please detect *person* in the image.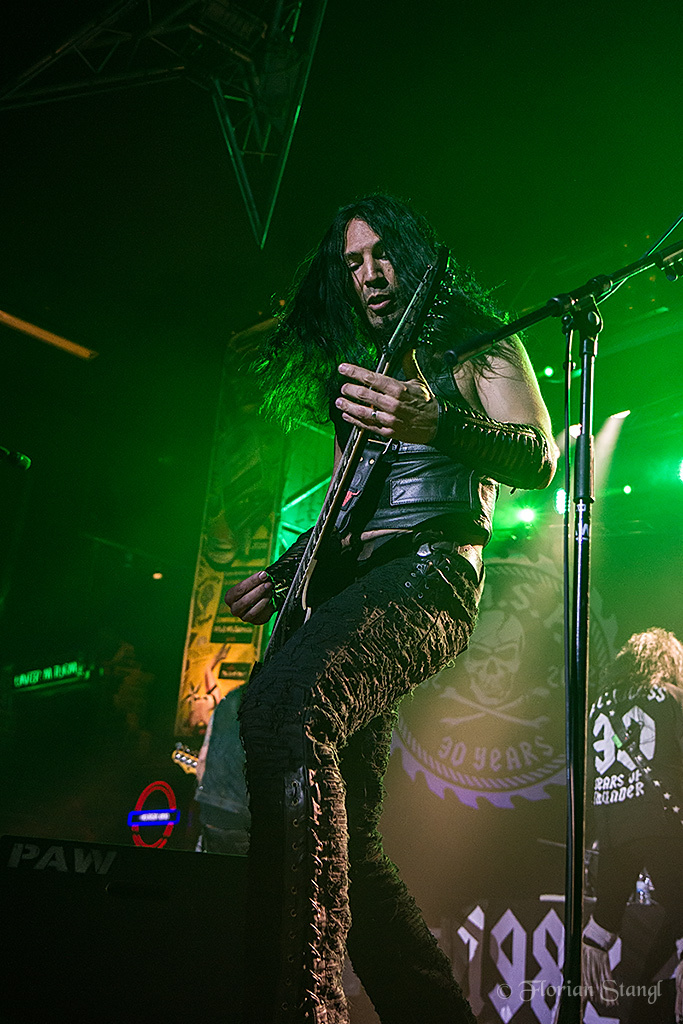
rect(228, 192, 553, 1020).
